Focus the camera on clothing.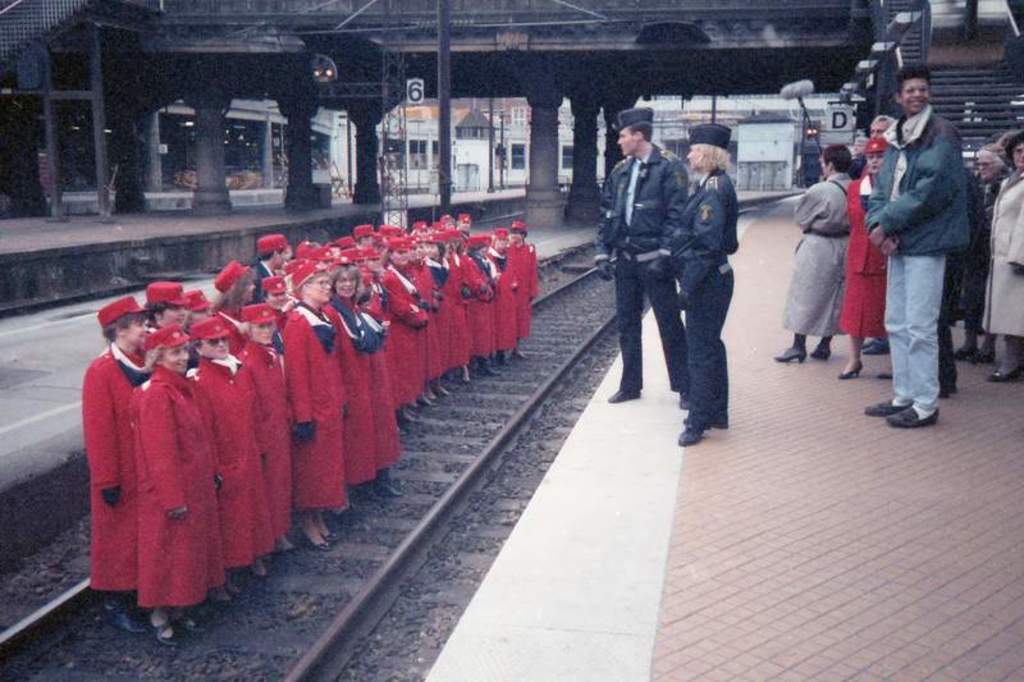
Focus region: select_region(669, 173, 737, 432).
